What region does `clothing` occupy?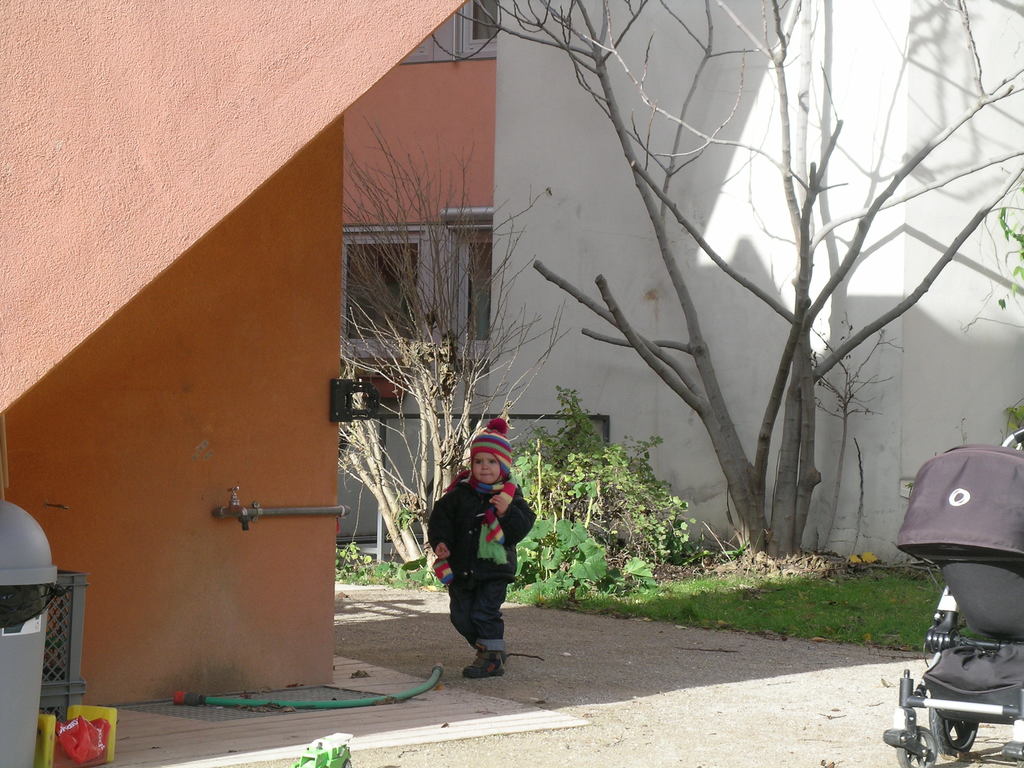
<box>436,460,532,654</box>.
